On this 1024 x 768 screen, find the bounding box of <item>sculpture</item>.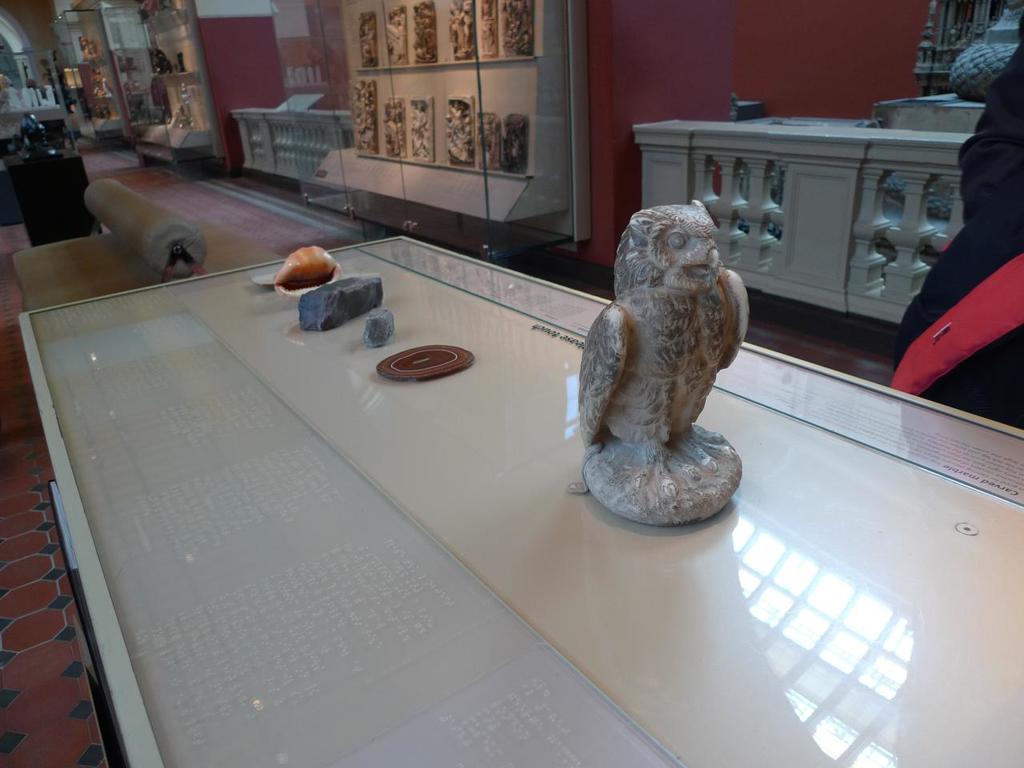
Bounding box: [92, 71, 114, 98].
